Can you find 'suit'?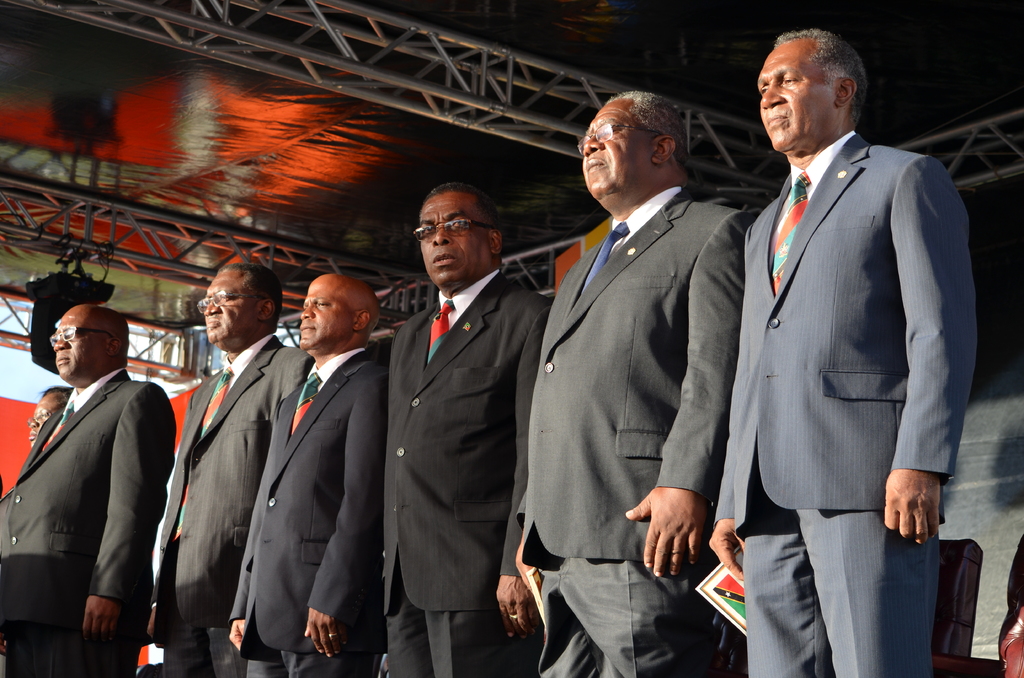
Yes, bounding box: rect(714, 21, 970, 669).
